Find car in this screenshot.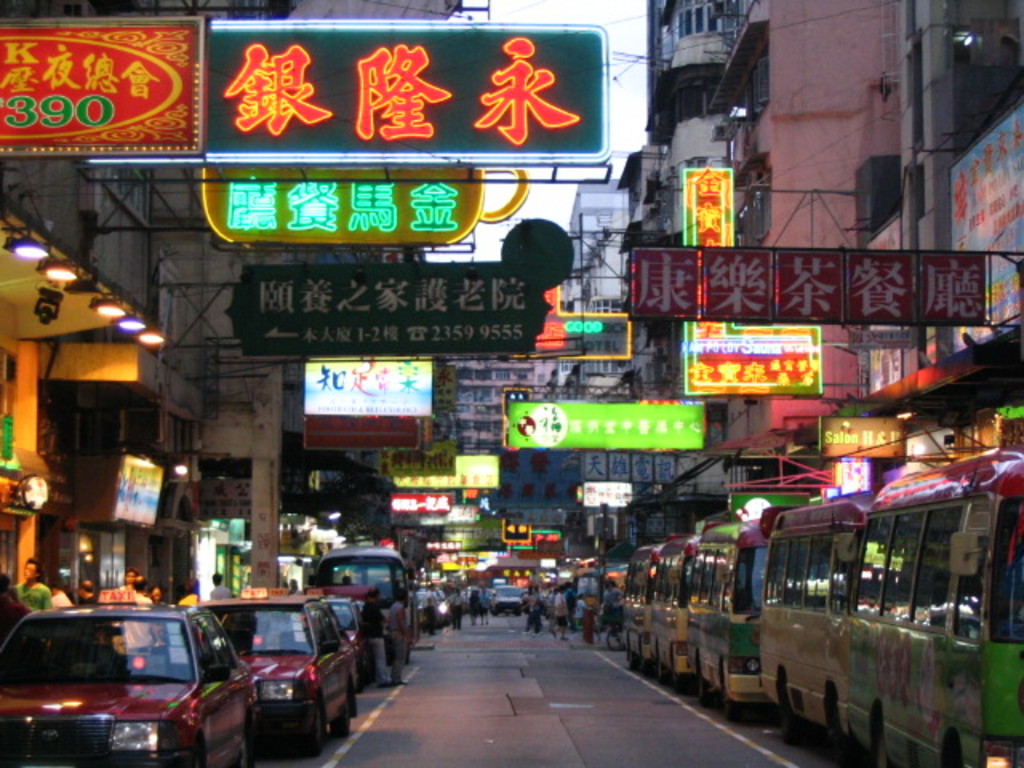
The bounding box for car is box(294, 586, 389, 691).
